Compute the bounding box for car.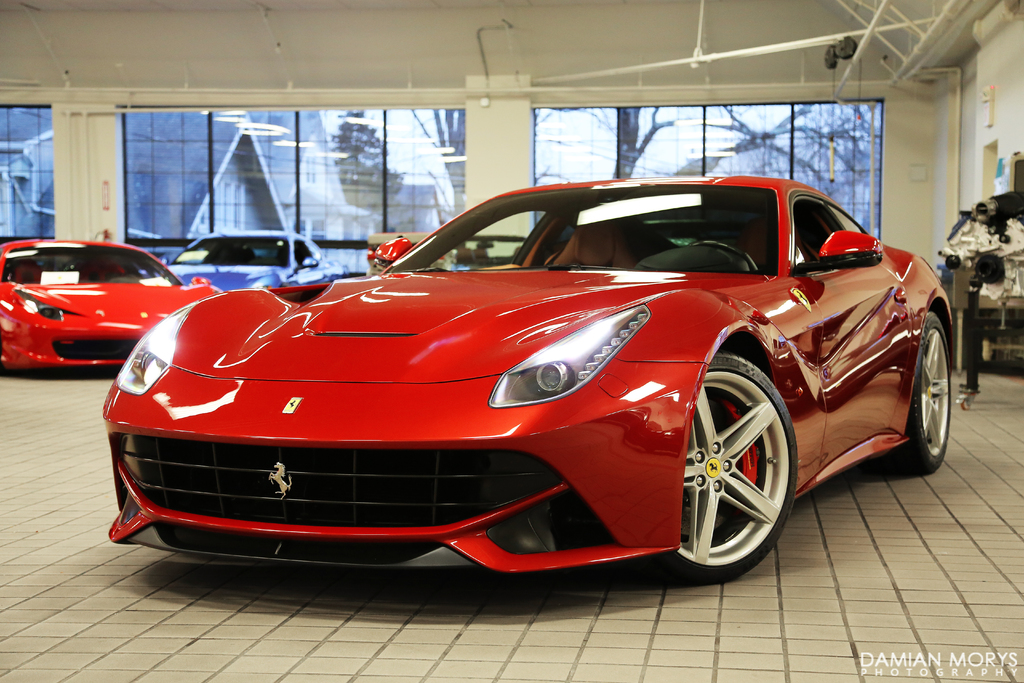
crop(0, 233, 229, 370).
